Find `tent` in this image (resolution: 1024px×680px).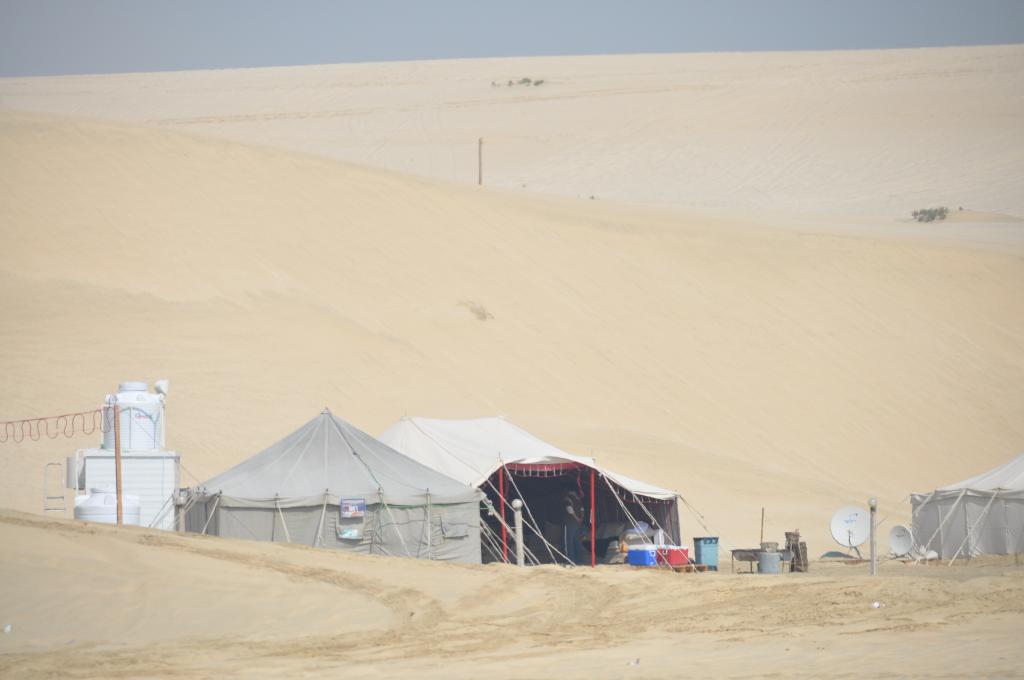
left=894, top=451, right=1023, bottom=571.
